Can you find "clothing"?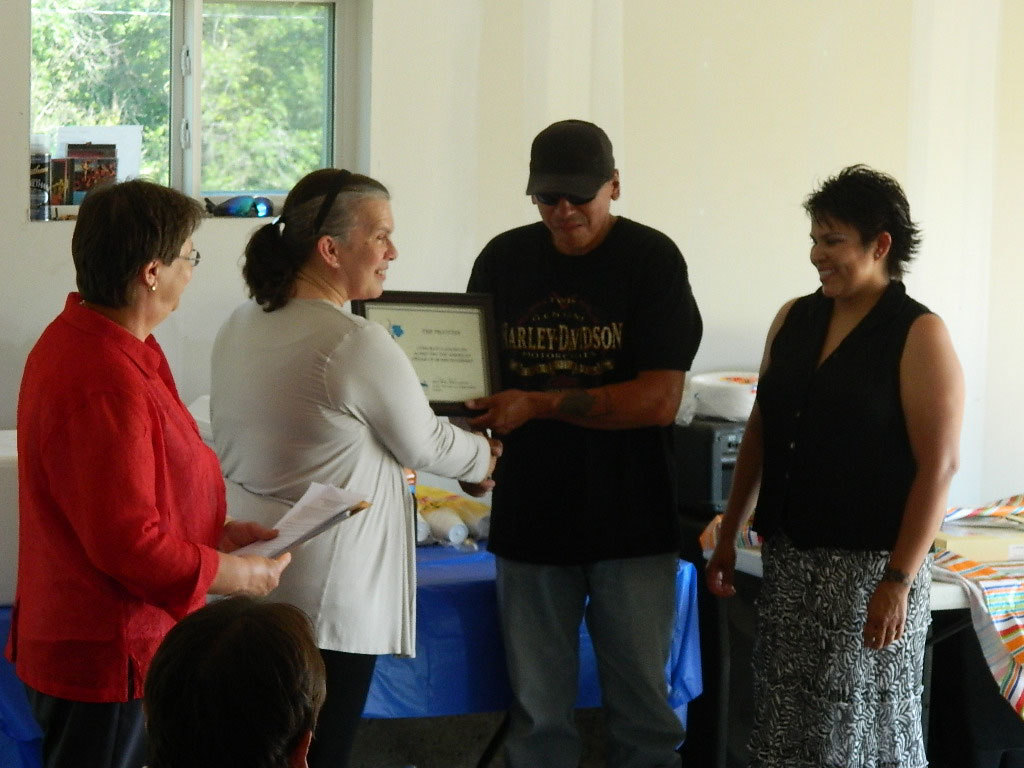
Yes, bounding box: 754, 559, 927, 767.
